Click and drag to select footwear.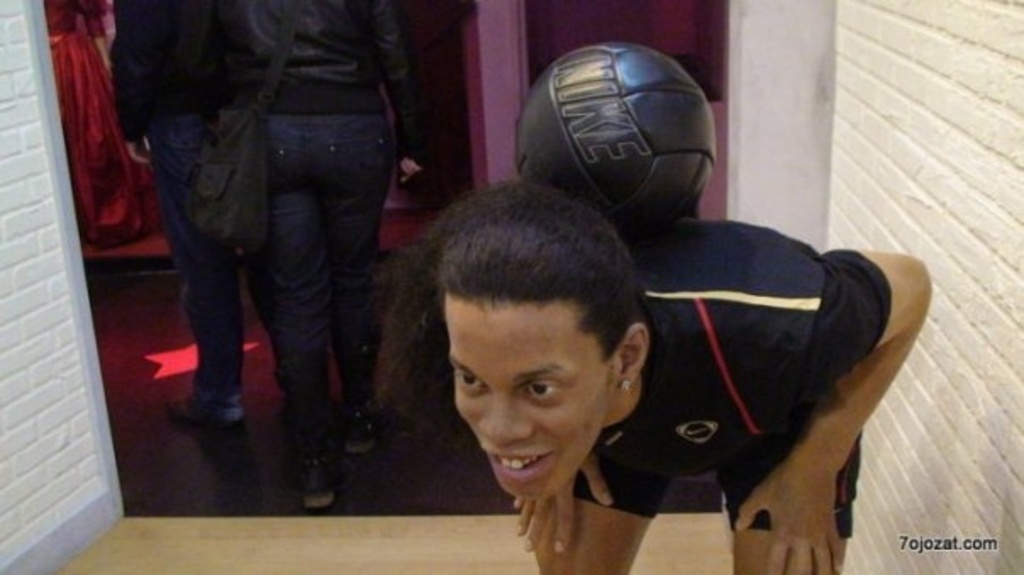
Selection: BBox(331, 402, 380, 449).
